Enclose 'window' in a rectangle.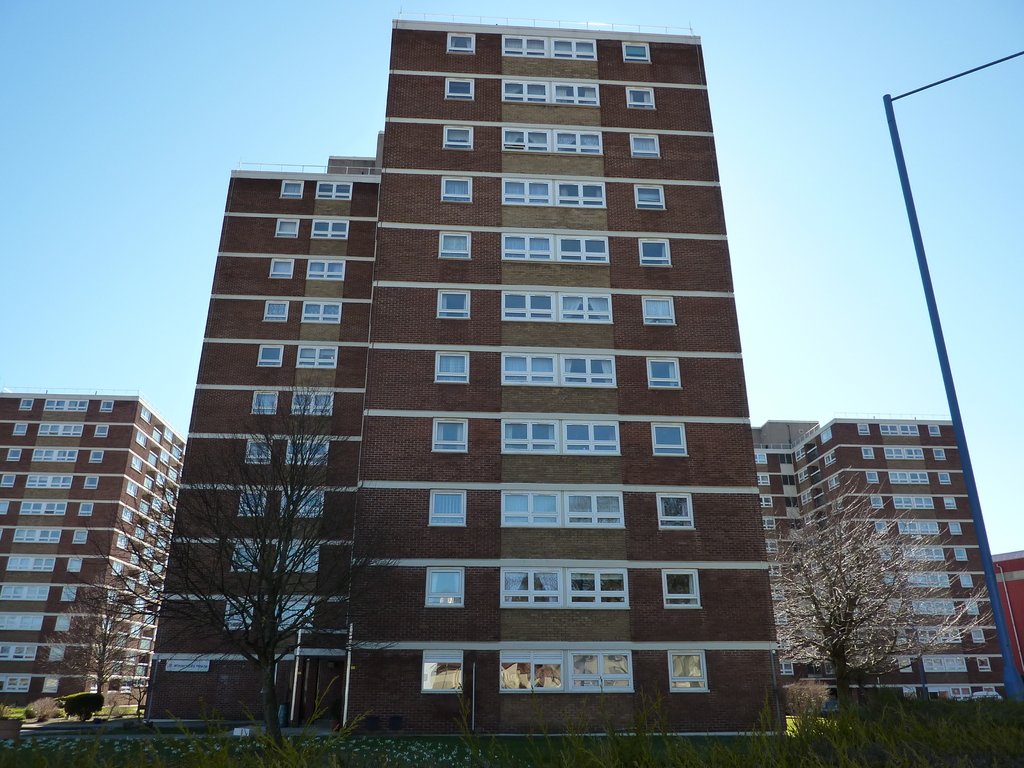
box=[5, 557, 51, 571].
